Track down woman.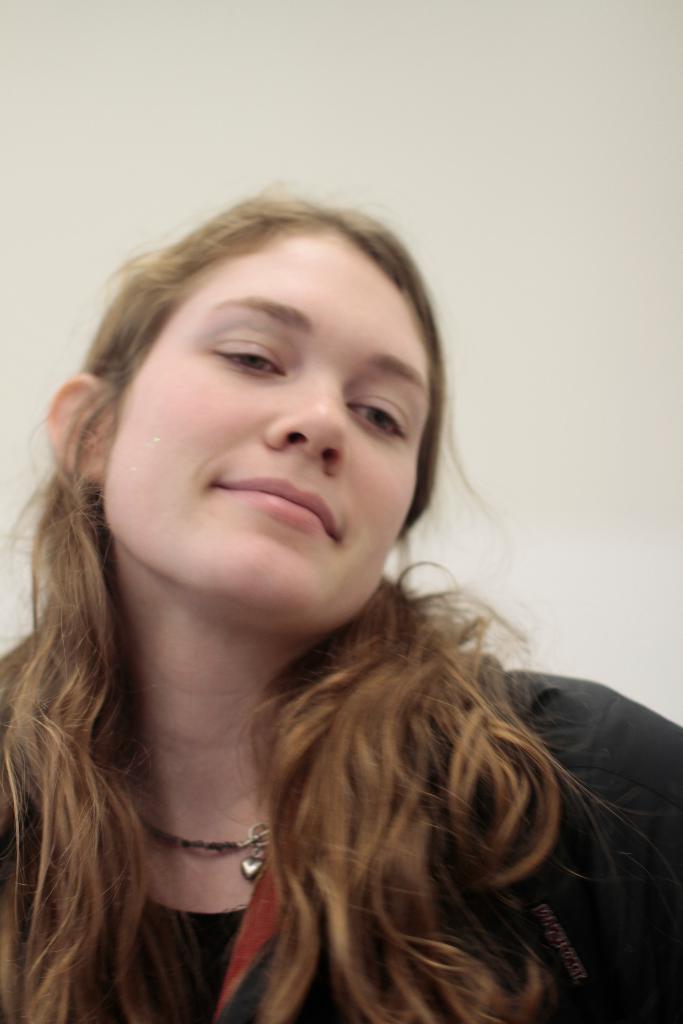
Tracked to bbox=(0, 189, 682, 1023).
